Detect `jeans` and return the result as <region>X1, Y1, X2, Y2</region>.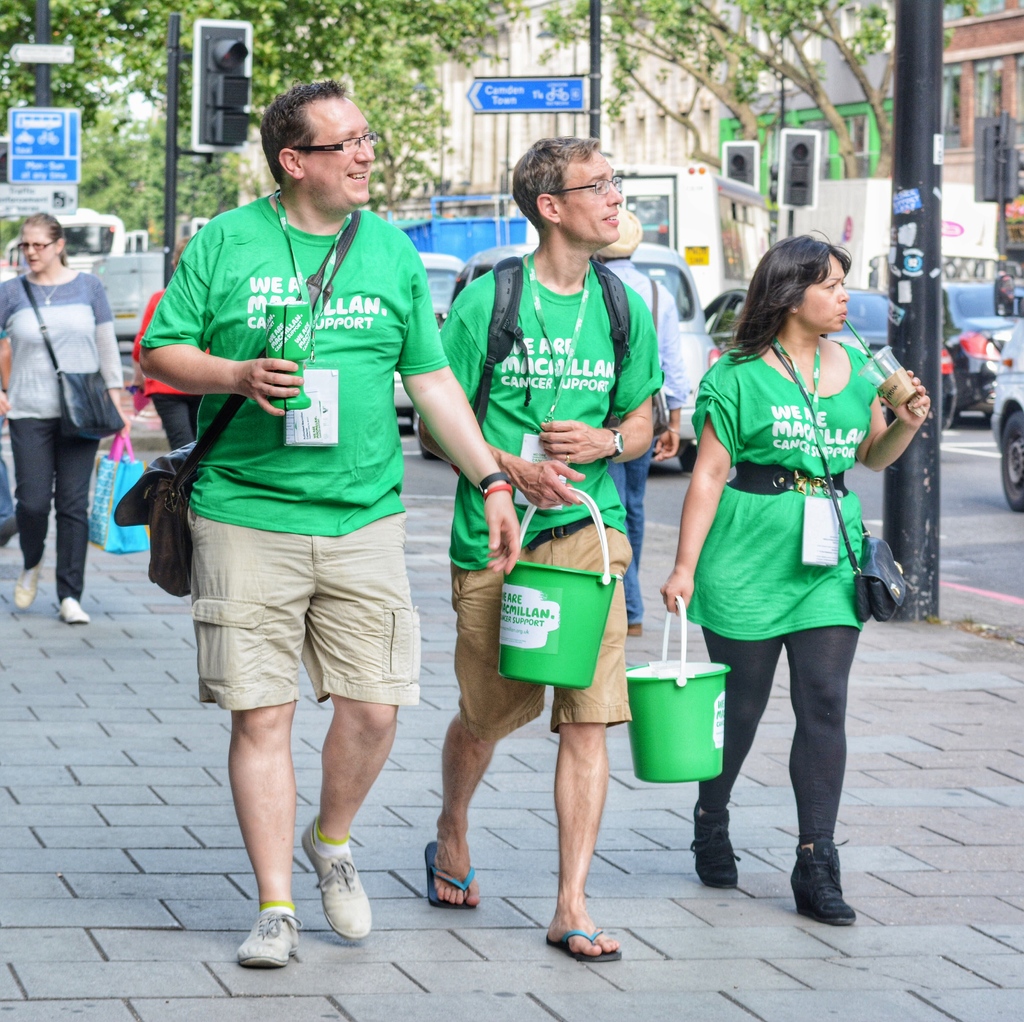
<region>620, 441, 646, 626</region>.
